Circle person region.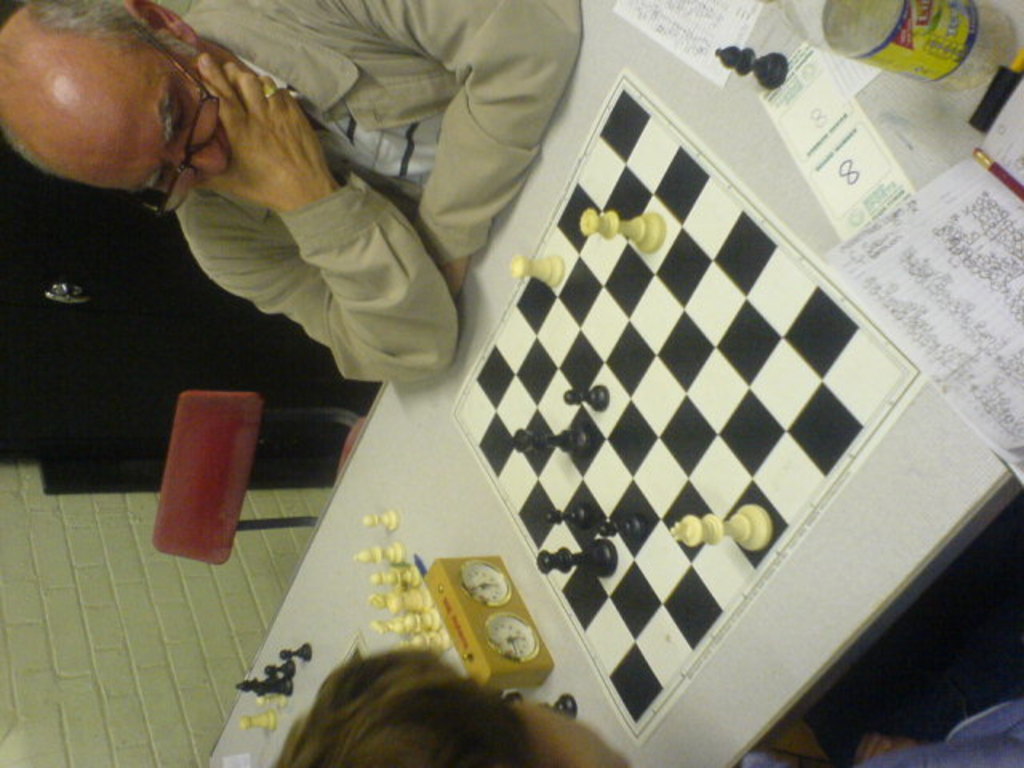
Region: 22, 0, 486, 466.
